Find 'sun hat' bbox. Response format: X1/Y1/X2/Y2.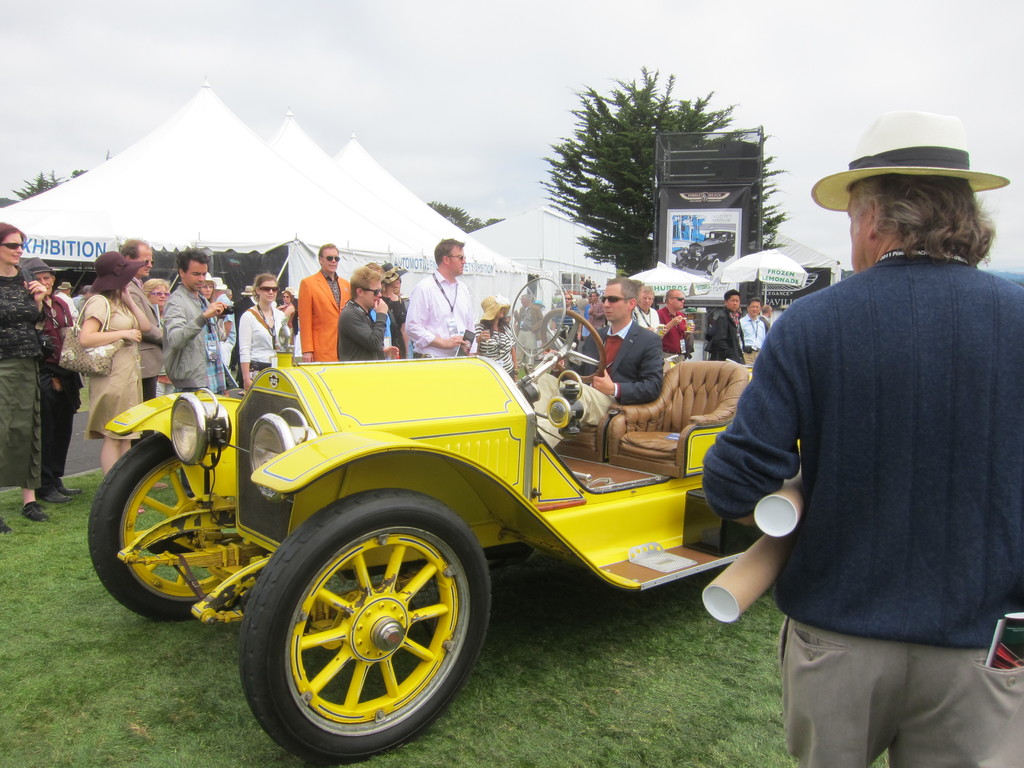
54/280/70/290.
